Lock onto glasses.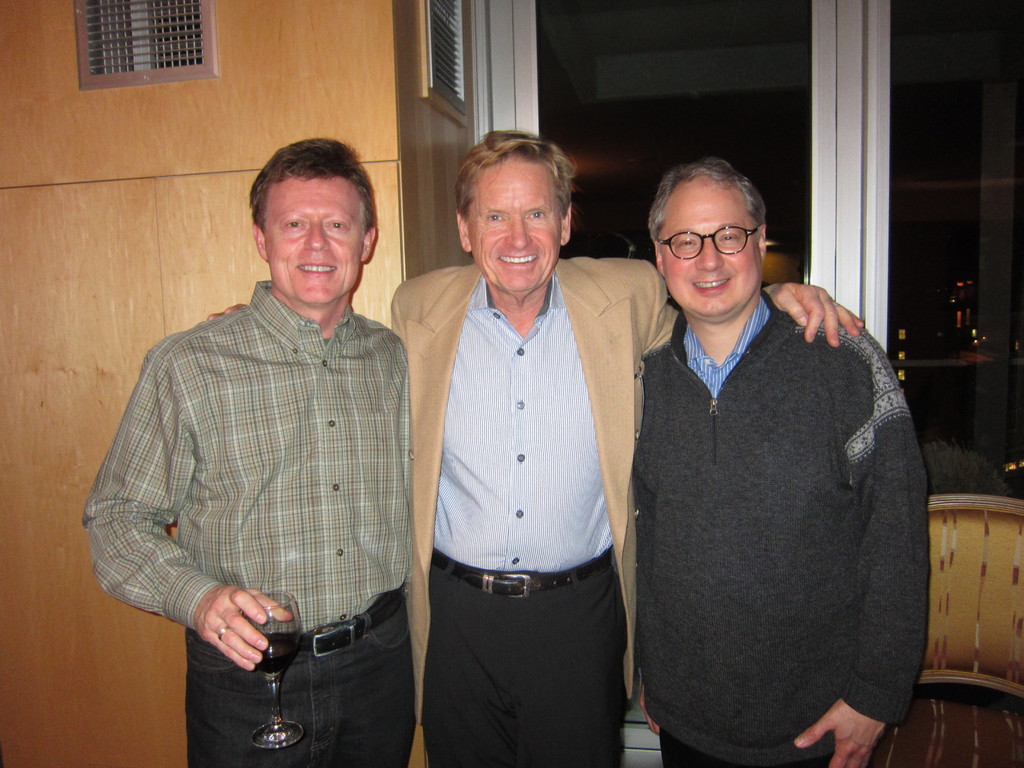
Locked: crop(647, 215, 772, 267).
